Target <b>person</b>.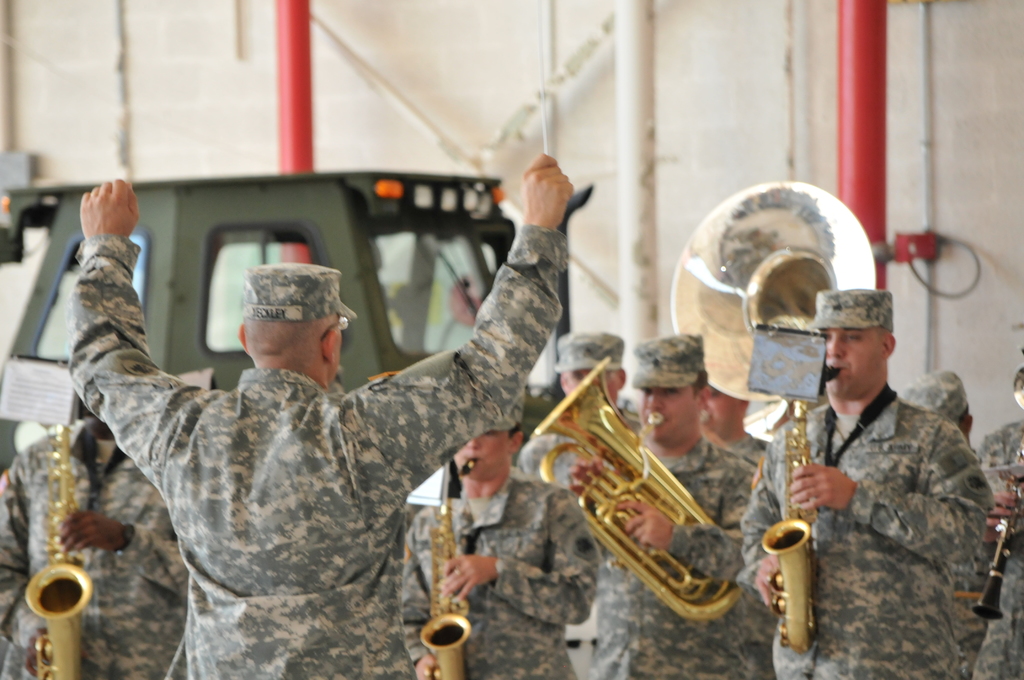
Target region: (x1=890, y1=371, x2=979, y2=455).
